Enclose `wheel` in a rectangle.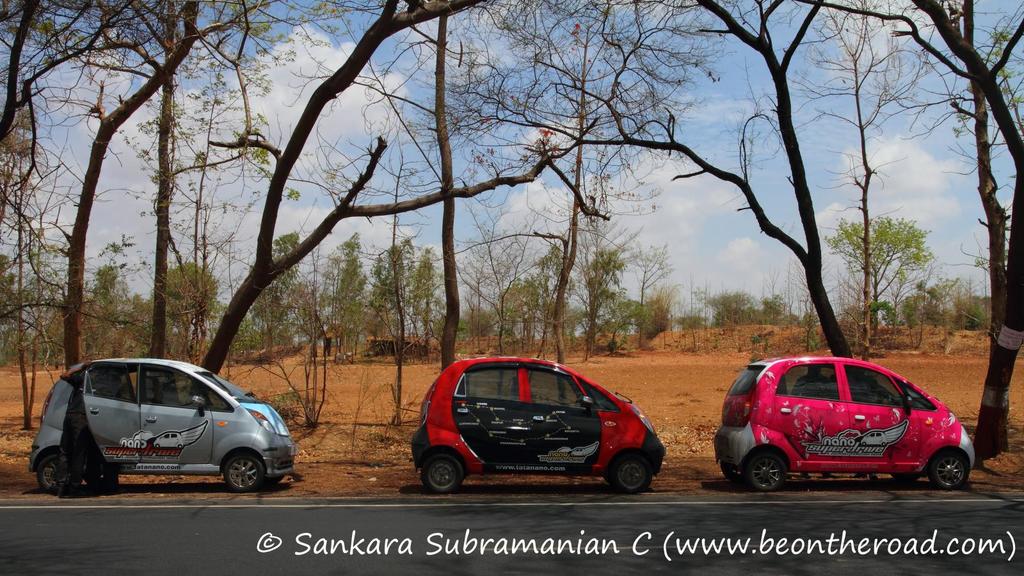
(x1=42, y1=454, x2=69, y2=487).
